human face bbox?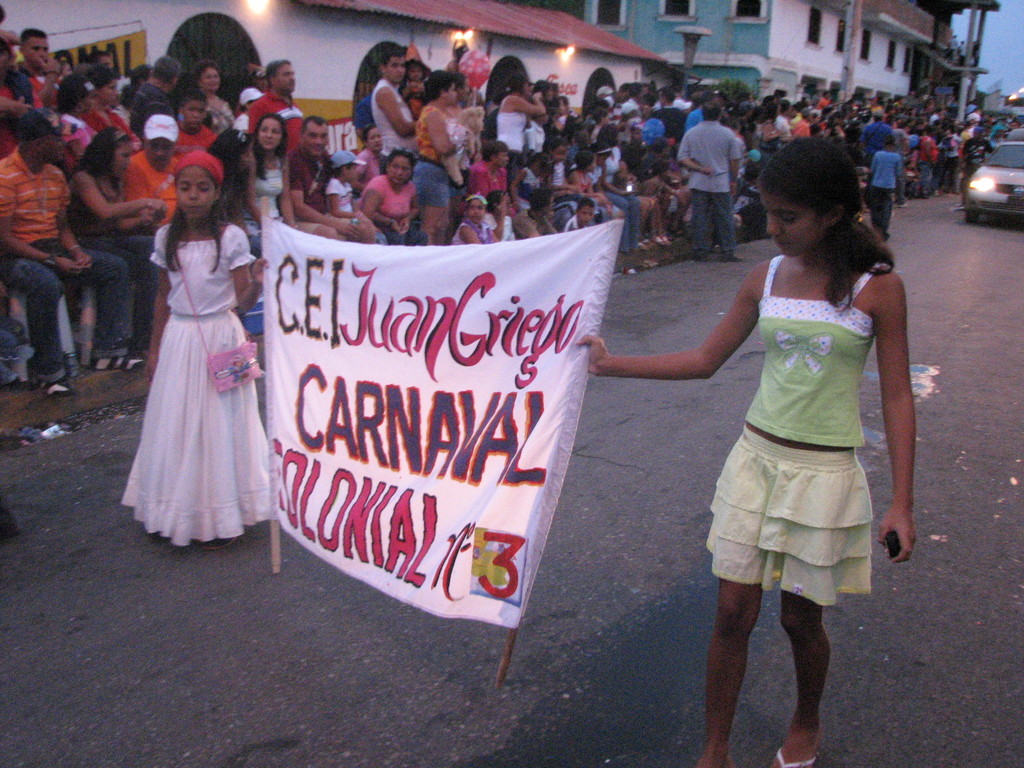
rect(278, 68, 295, 93)
